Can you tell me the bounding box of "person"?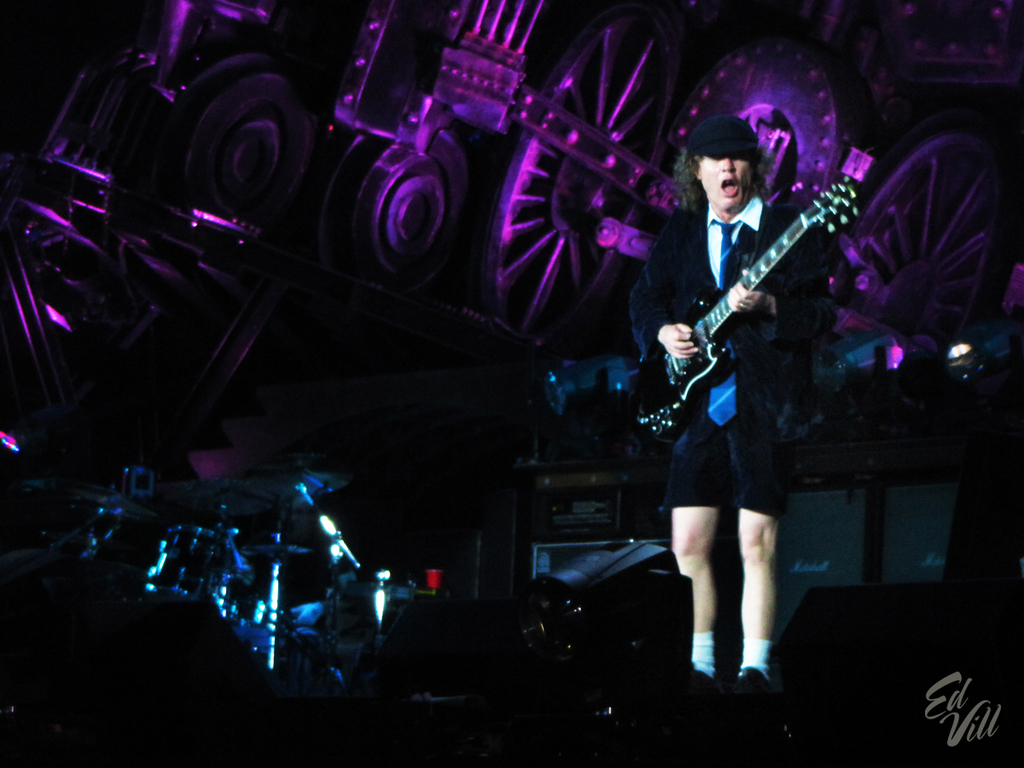
611/108/835/701.
